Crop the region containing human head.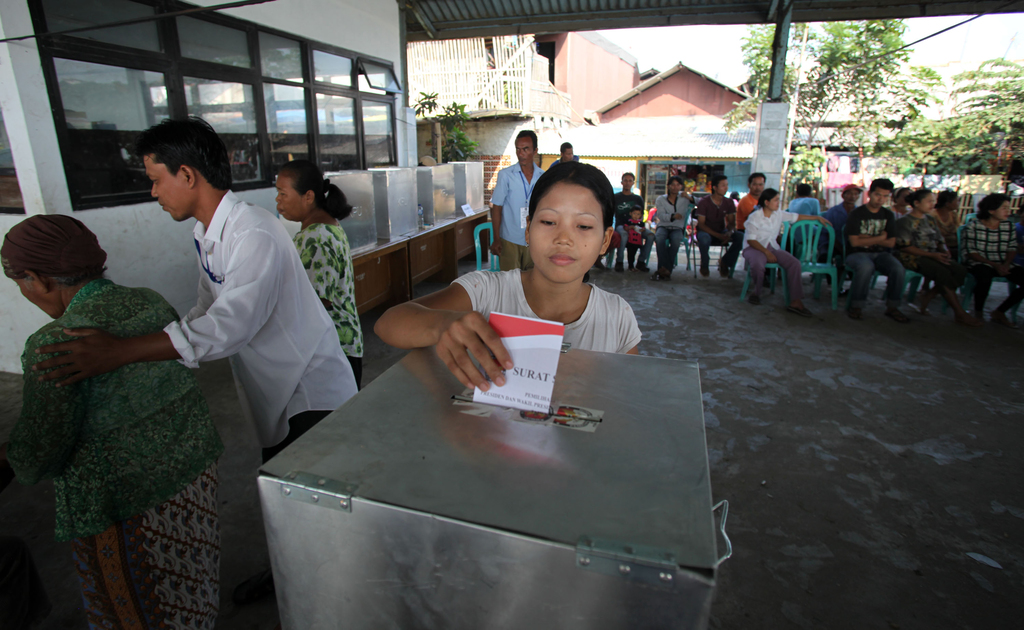
Crop region: l=742, t=173, r=766, b=199.
